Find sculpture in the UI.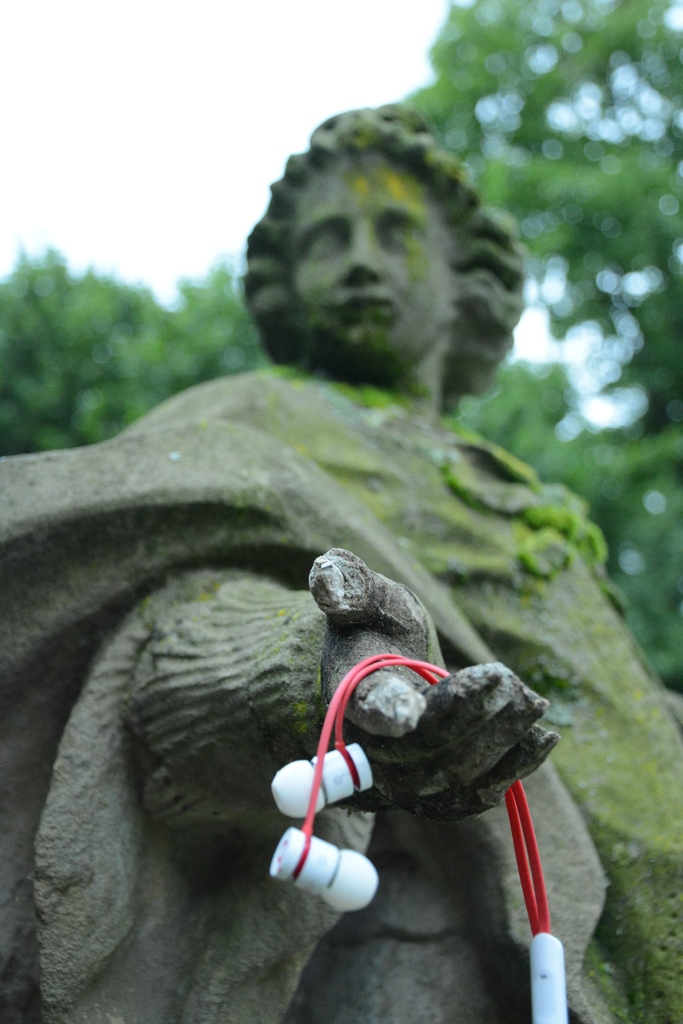
UI element at 50,138,605,966.
